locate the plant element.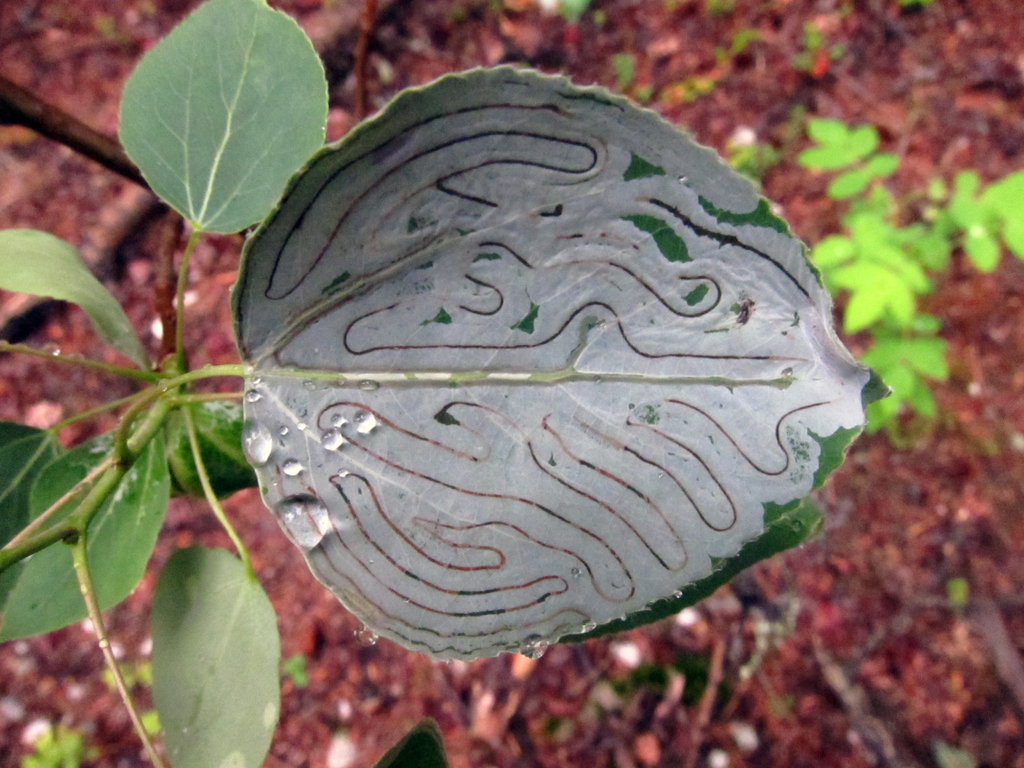
Element bbox: BBox(737, 128, 1023, 436).
